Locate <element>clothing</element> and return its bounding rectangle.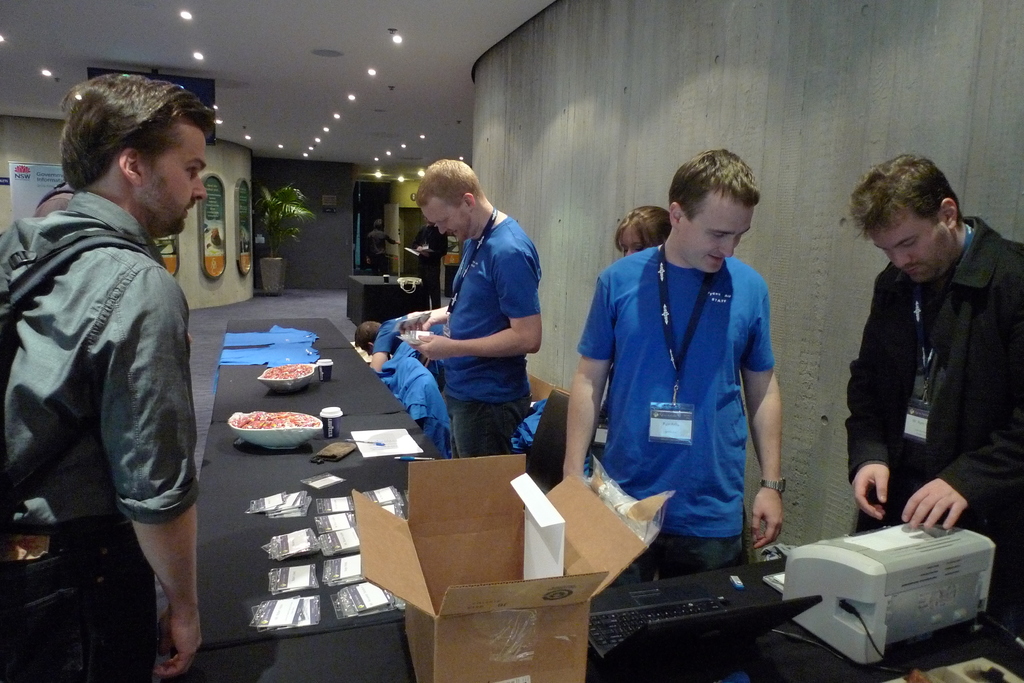
Rect(438, 219, 543, 460).
